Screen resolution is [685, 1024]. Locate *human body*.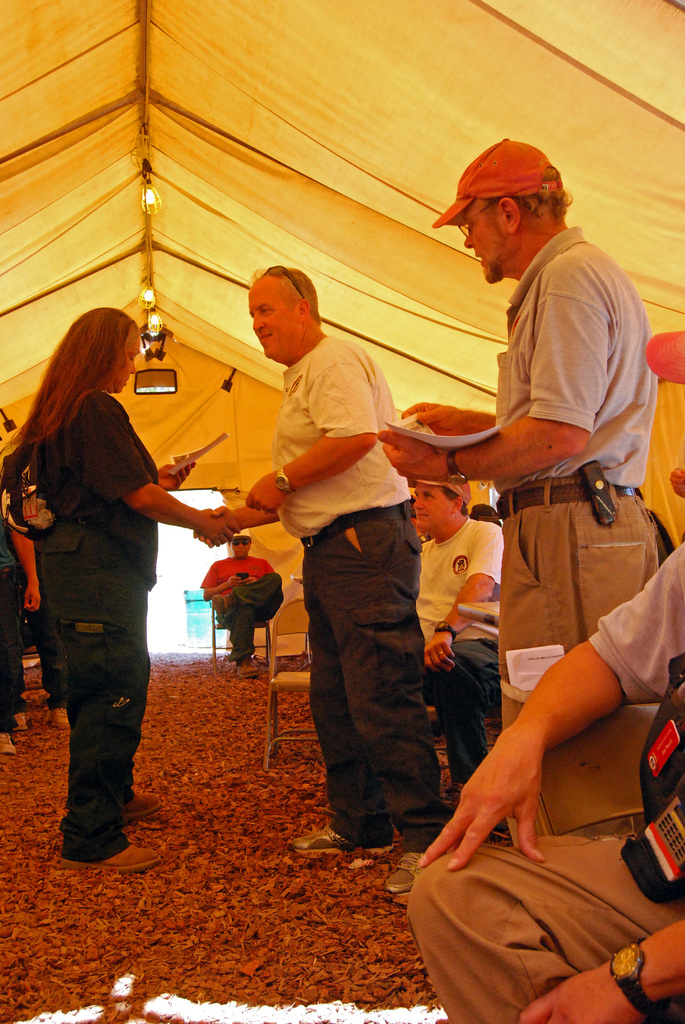
(419, 517, 508, 792).
